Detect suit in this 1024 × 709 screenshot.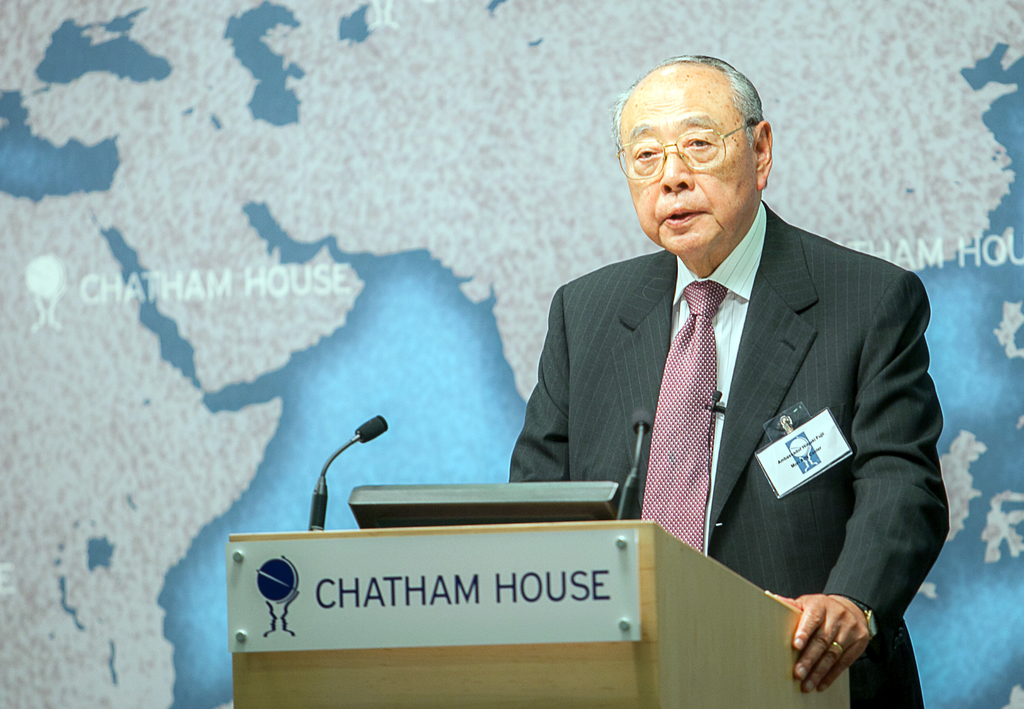
Detection: (x1=563, y1=134, x2=946, y2=662).
